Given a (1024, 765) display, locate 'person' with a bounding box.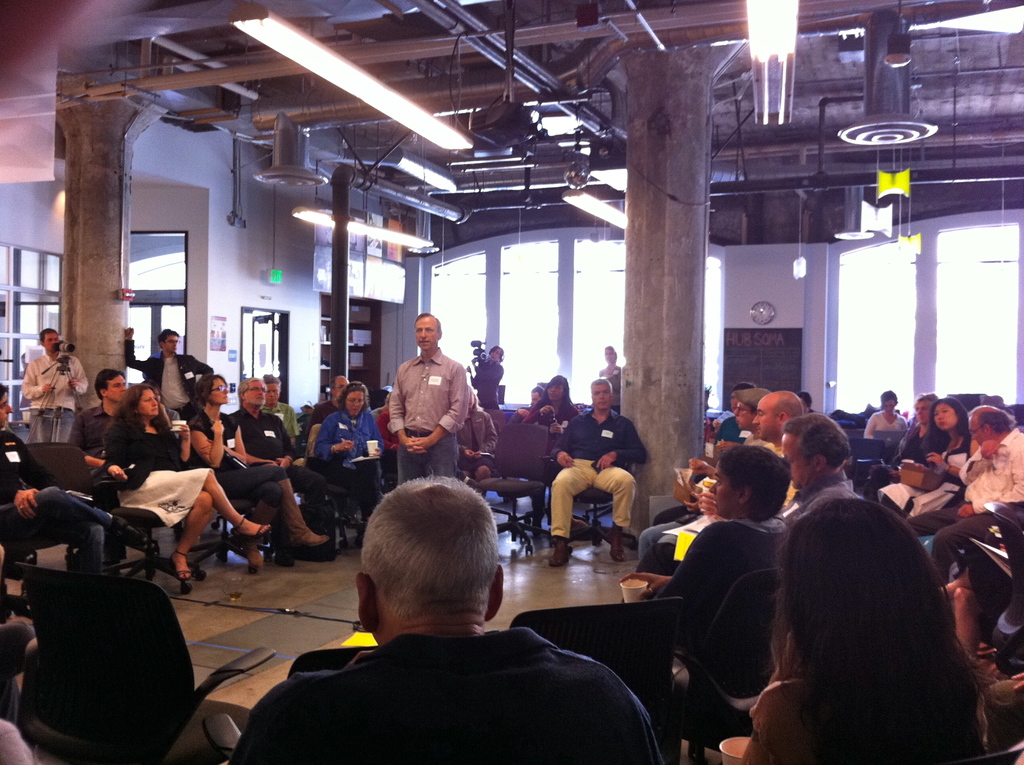
Located: 229 472 666 764.
